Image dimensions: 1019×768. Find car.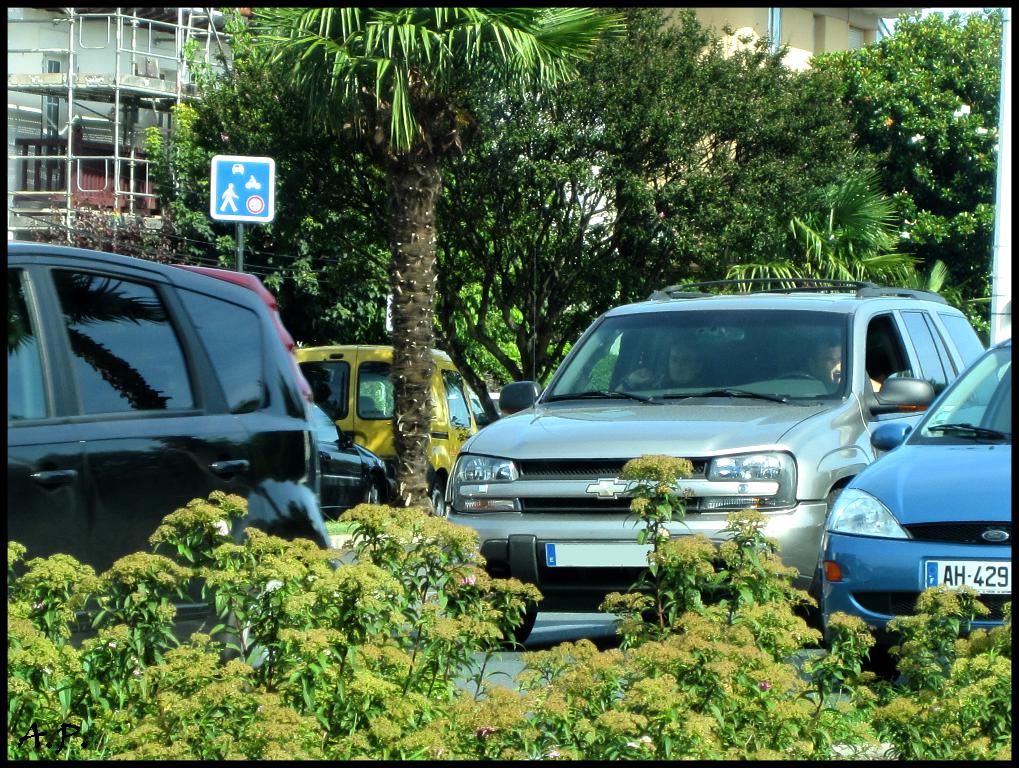
315 407 406 521.
